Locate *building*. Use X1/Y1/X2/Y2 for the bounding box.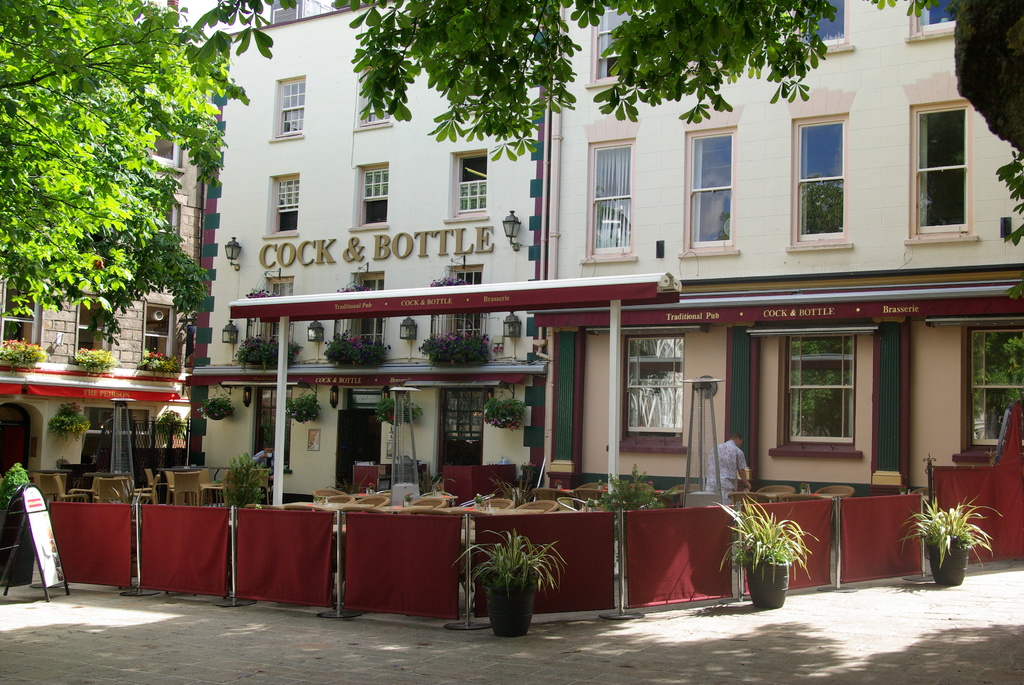
0/0/1023/620.
